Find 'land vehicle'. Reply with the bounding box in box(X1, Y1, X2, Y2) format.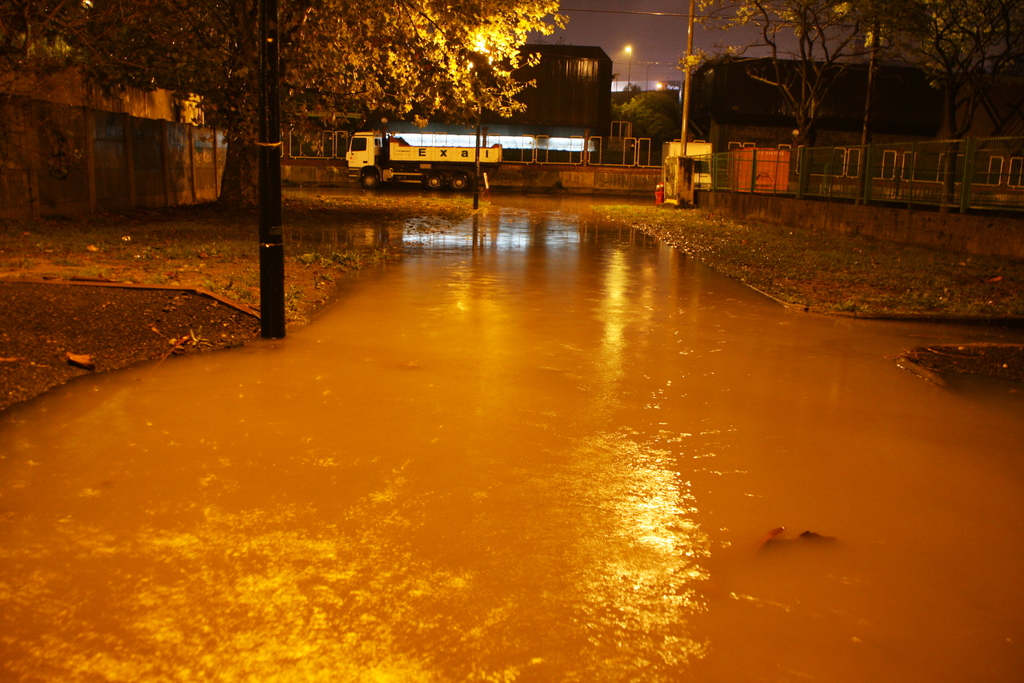
box(659, 138, 715, 191).
